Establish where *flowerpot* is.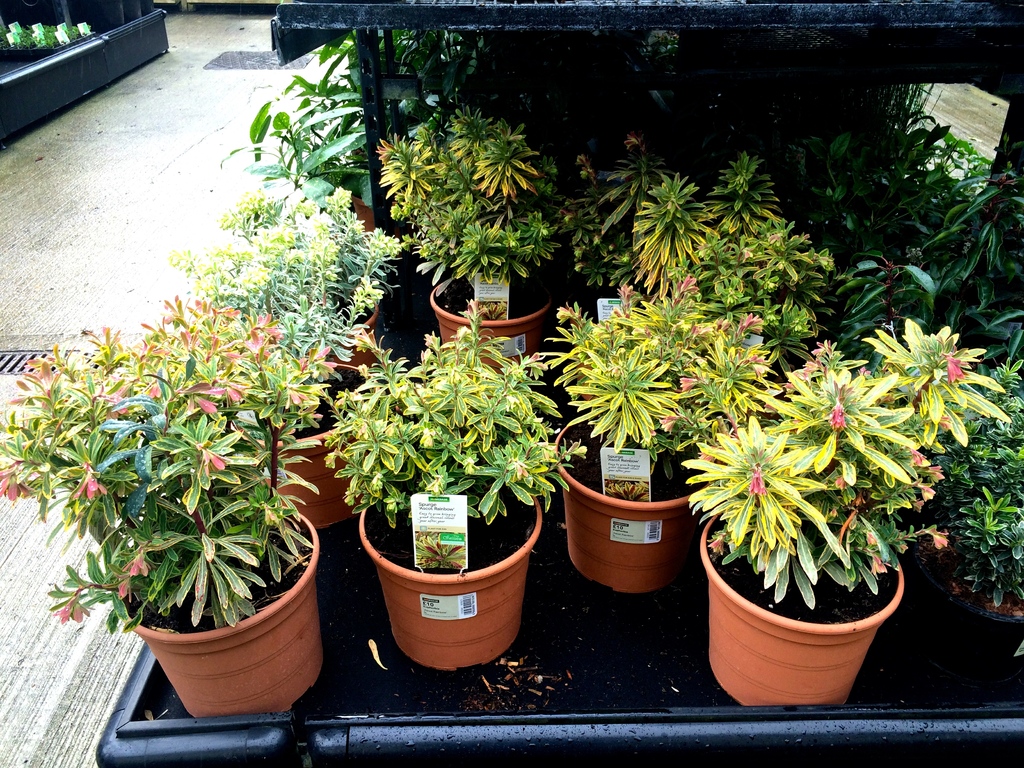
Established at 946, 547, 1023, 663.
